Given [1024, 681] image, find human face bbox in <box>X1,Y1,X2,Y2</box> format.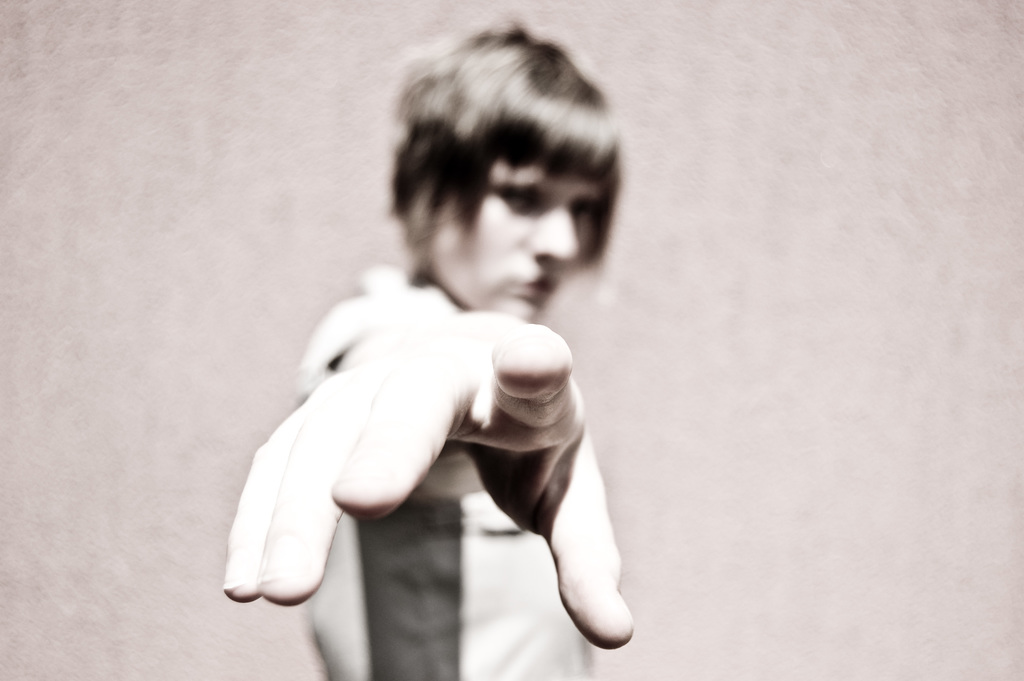
<box>440,156,603,325</box>.
